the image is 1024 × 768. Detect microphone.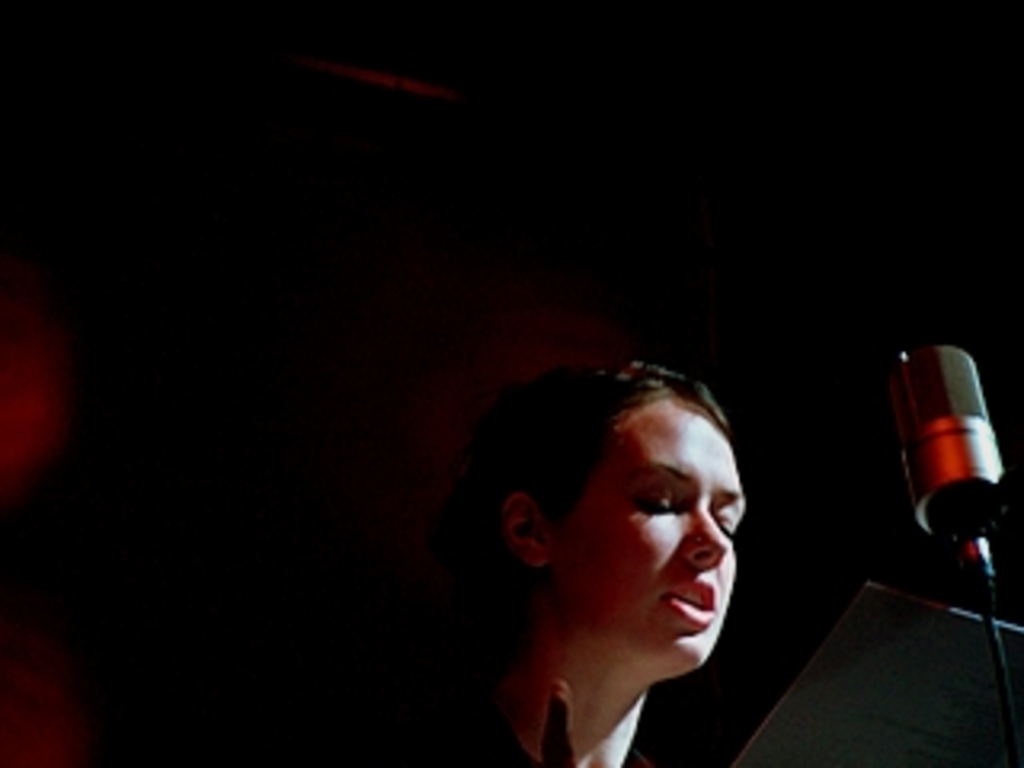
Detection: (886, 336, 1008, 579).
